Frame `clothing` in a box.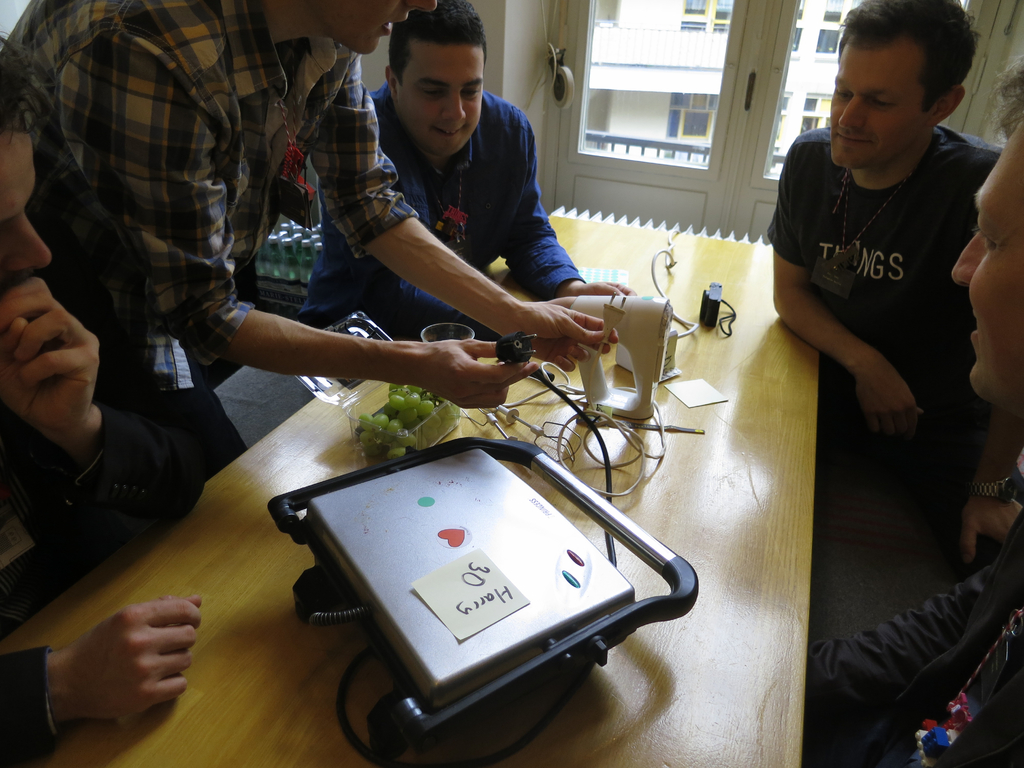
region(778, 97, 989, 468).
